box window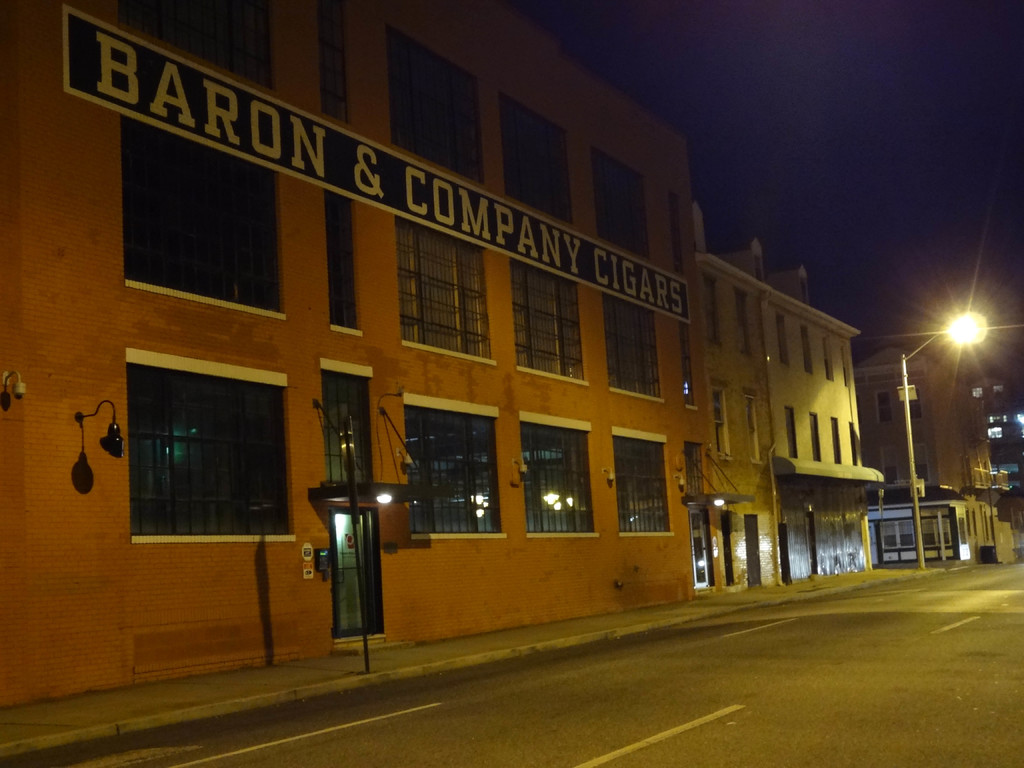
(left=678, top=320, right=696, bottom=401)
